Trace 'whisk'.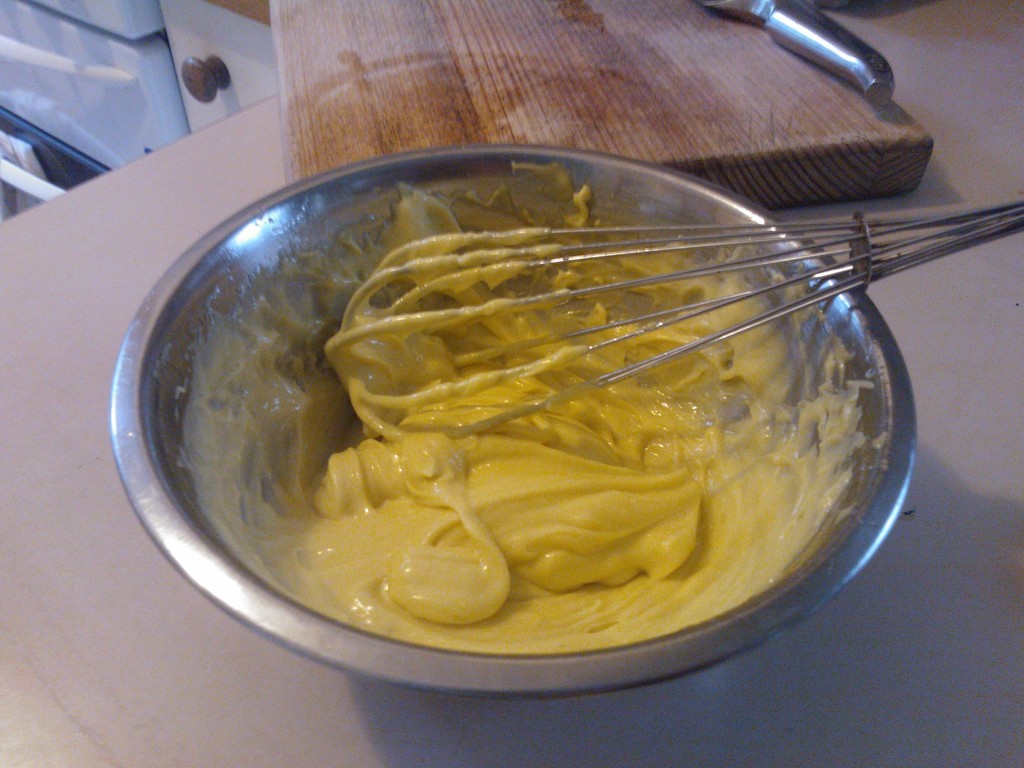
Traced to (320, 204, 1023, 446).
